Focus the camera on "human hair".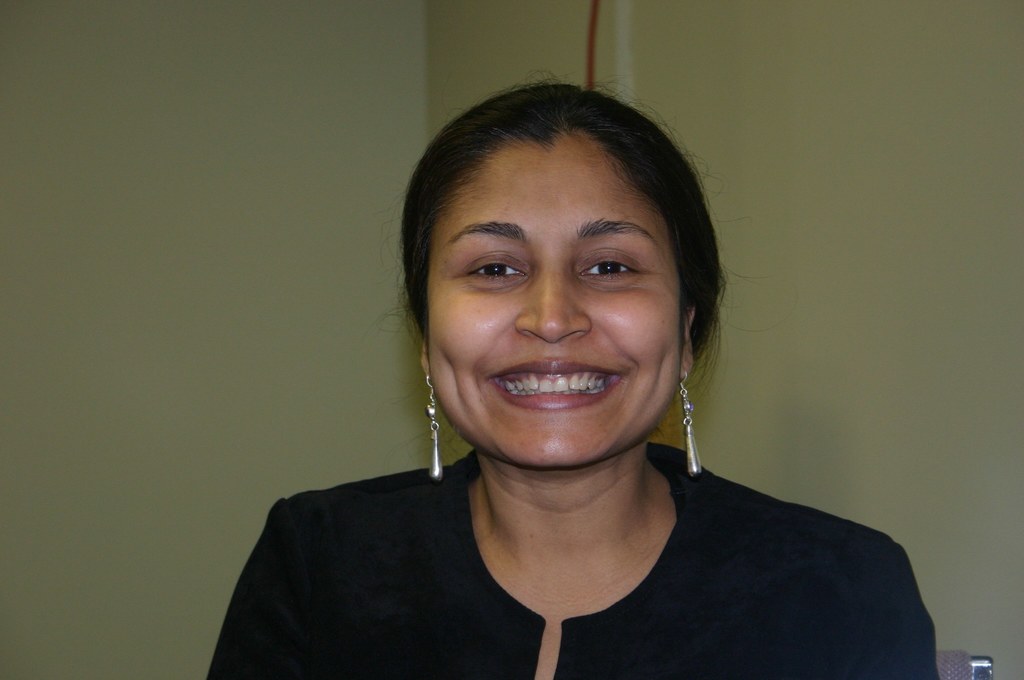
Focus region: BBox(395, 100, 739, 406).
